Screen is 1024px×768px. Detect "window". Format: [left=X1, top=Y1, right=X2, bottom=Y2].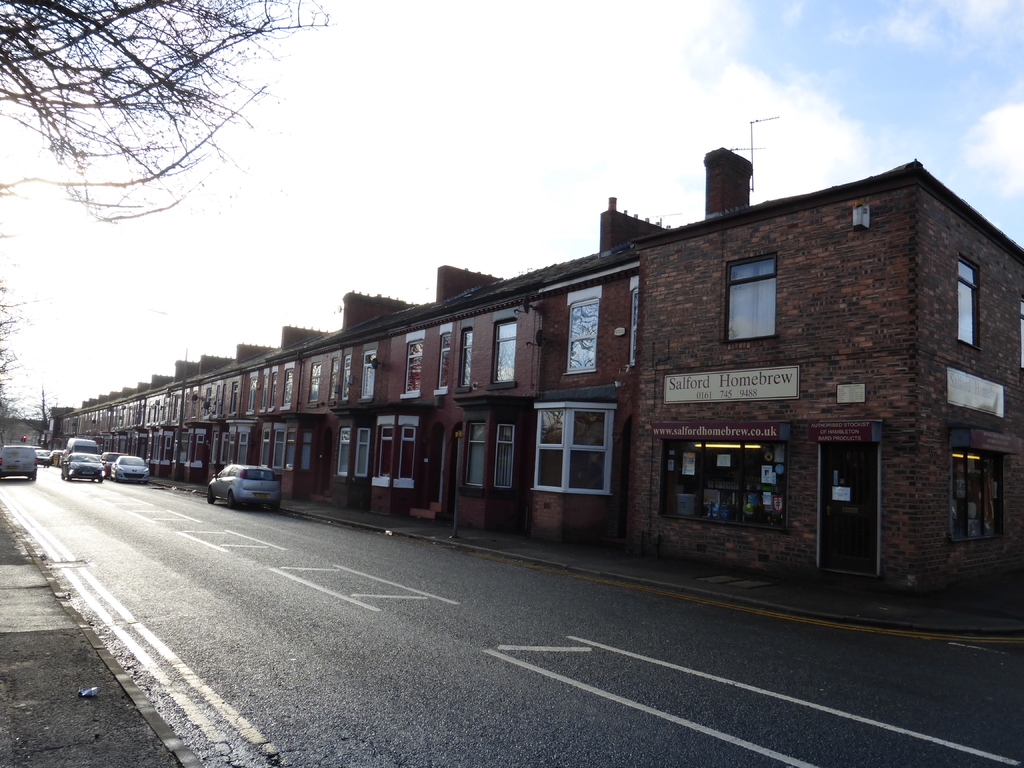
[left=498, top=421, right=516, bottom=490].
